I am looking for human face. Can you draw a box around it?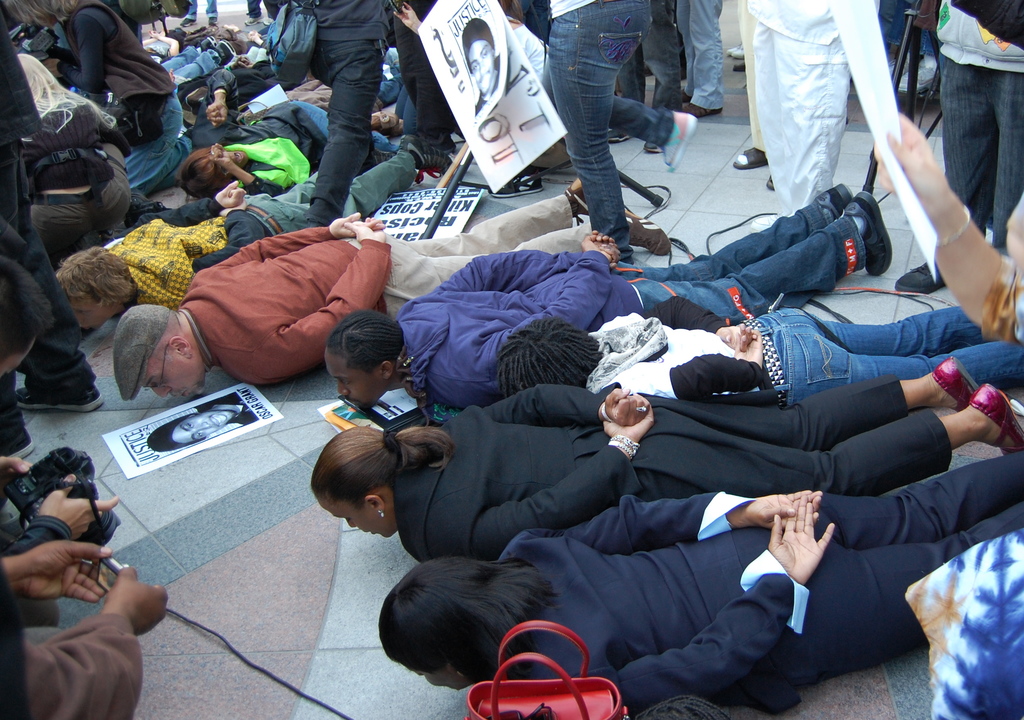
Sure, the bounding box is detection(404, 665, 470, 690).
